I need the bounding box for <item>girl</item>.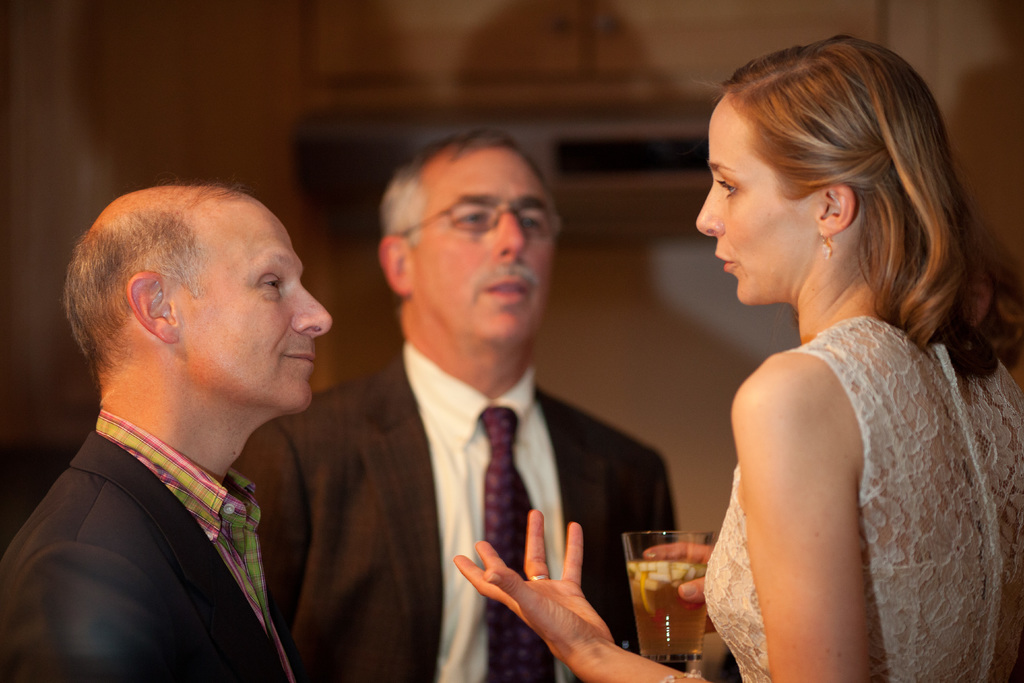
Here it is: box(460, 40, 1023, 682).
